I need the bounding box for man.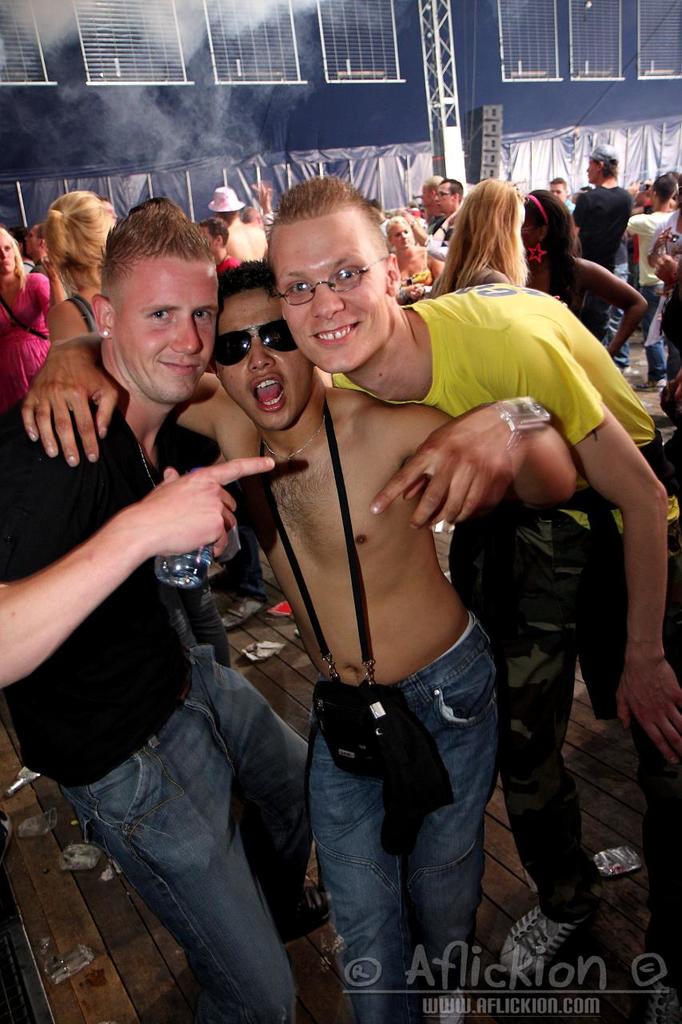
Here it is: region(577, 144, 630, 334).
